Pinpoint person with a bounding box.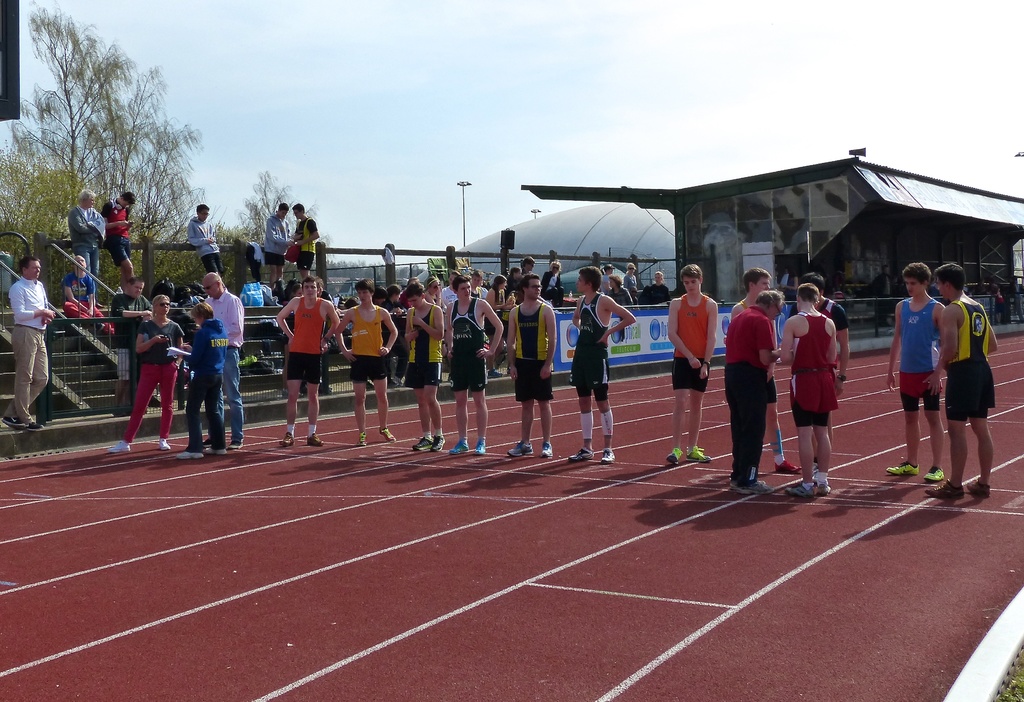
<region>726, 265, 790, 471</region>.
